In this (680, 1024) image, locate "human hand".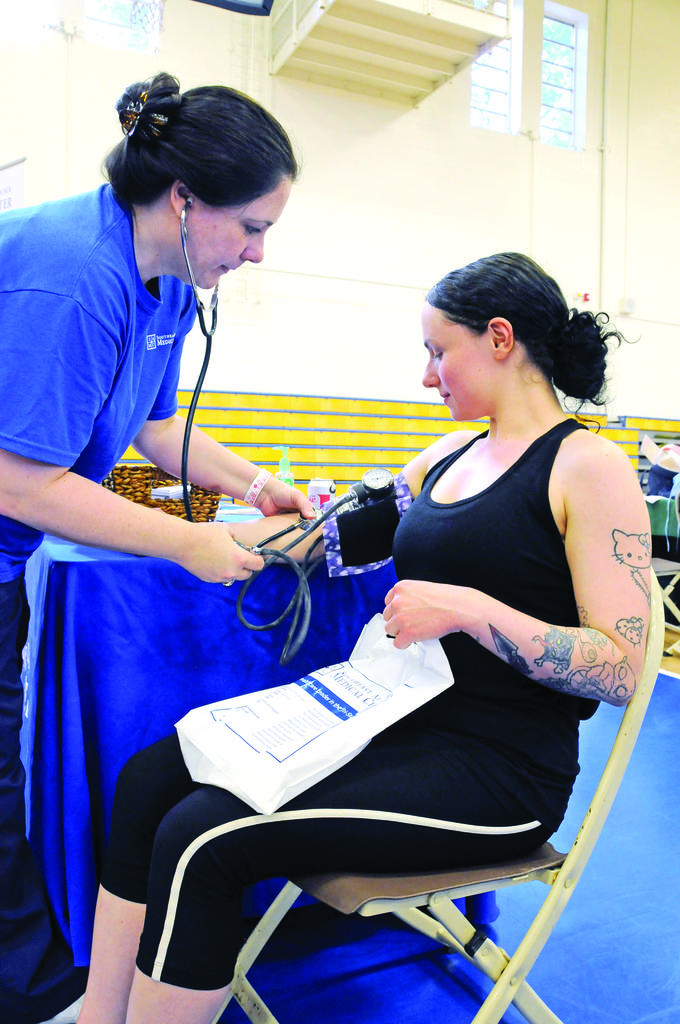
Bounding box: left=389, top=580, right=469, bottom=669.
